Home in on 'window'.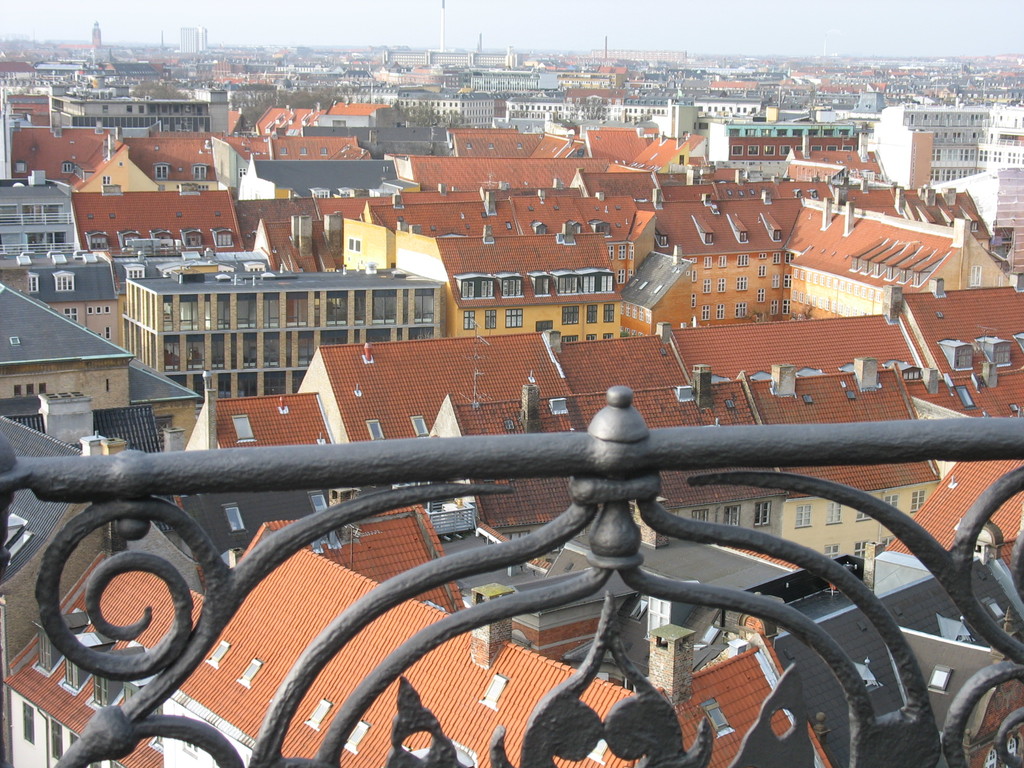
Homed in at {"x1": 485, "y1": 308, "x2": 495, "y2": 324}.
